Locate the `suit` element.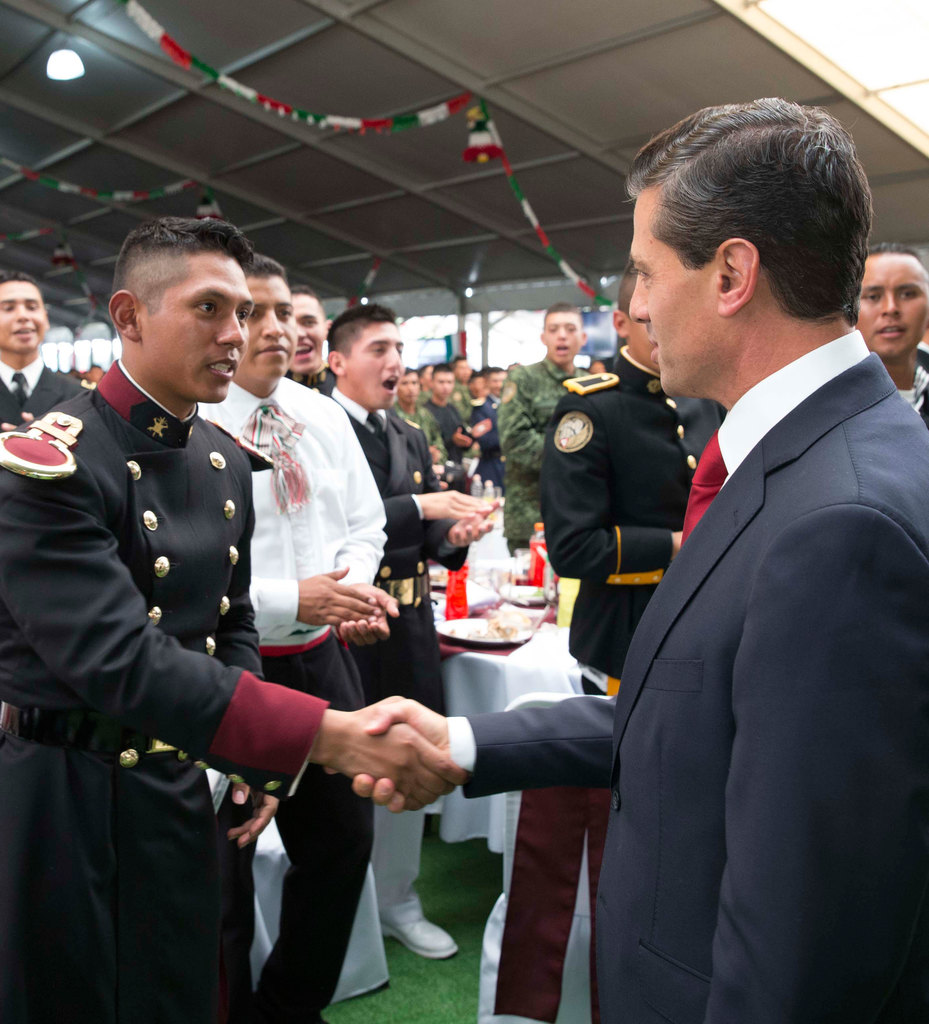
Element bbox: select_region(34, 297, 325, 1022).
